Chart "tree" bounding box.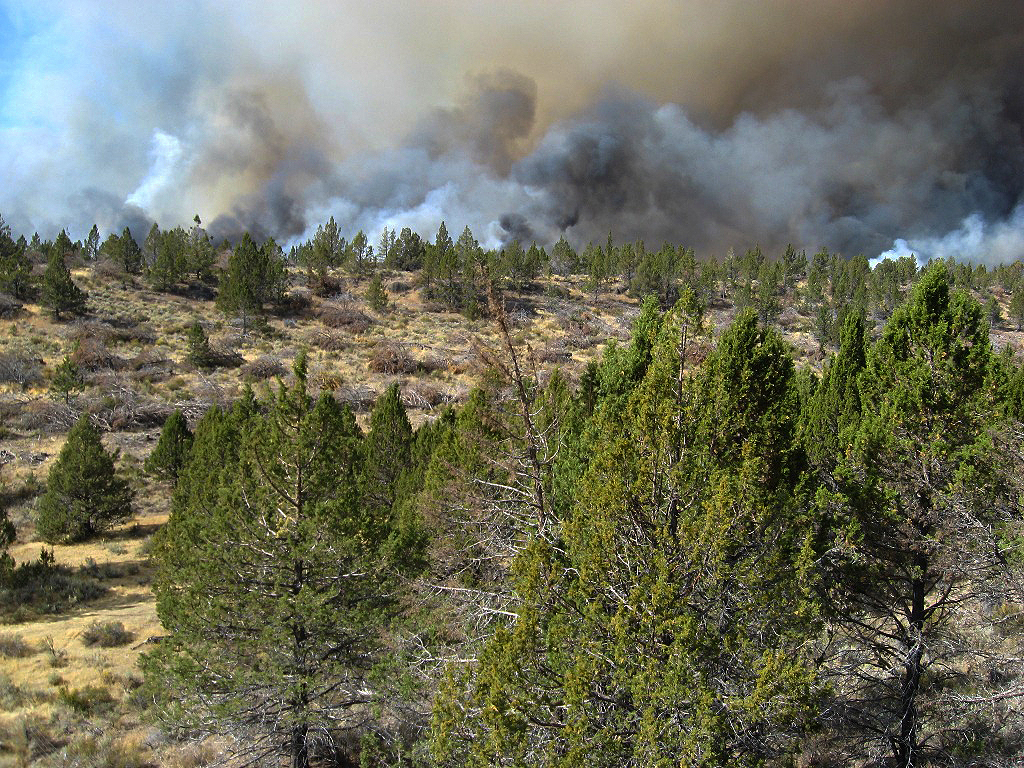
Charted: (x1=464, y1=376, x2=520, y2=473).
